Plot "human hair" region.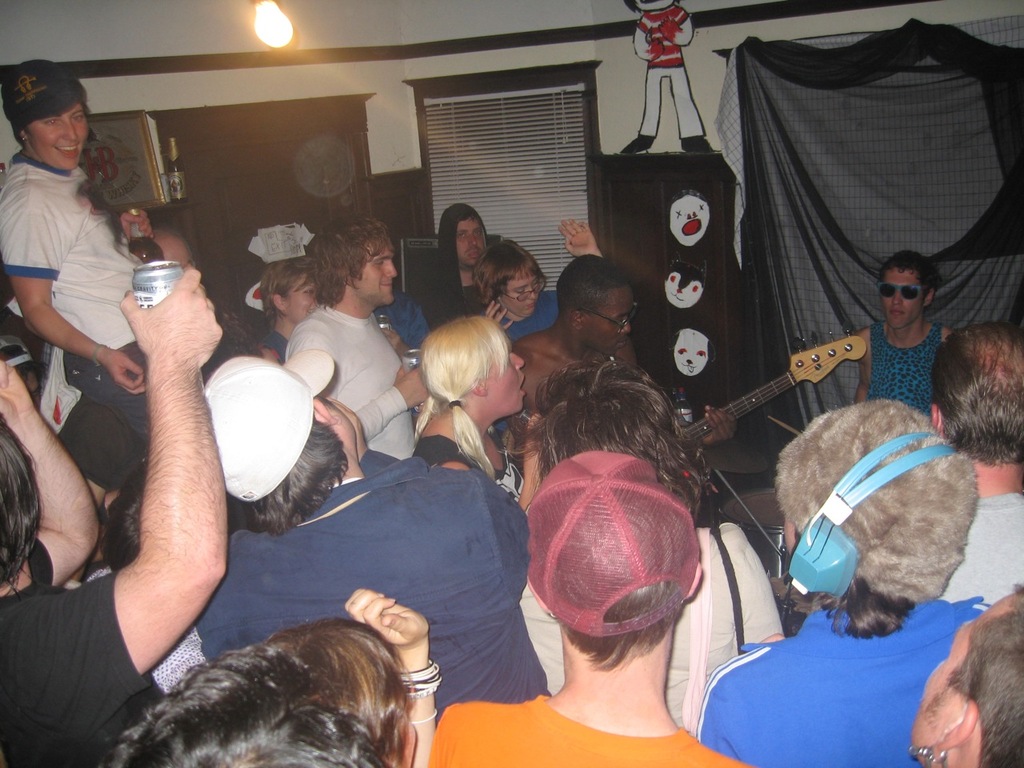
Plotted at 122 618 451 767.
